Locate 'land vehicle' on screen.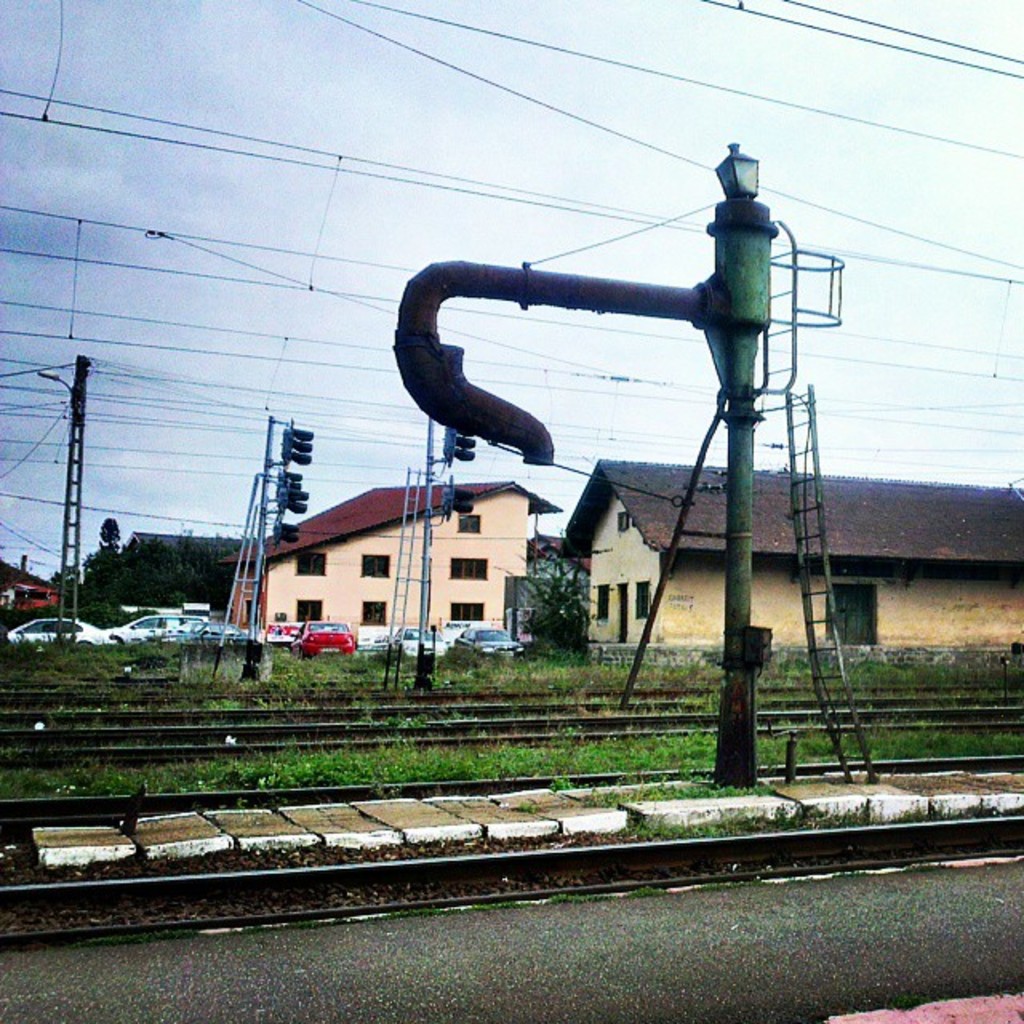
On screen at x1=3 y1=611 x2=96 y2=640.
